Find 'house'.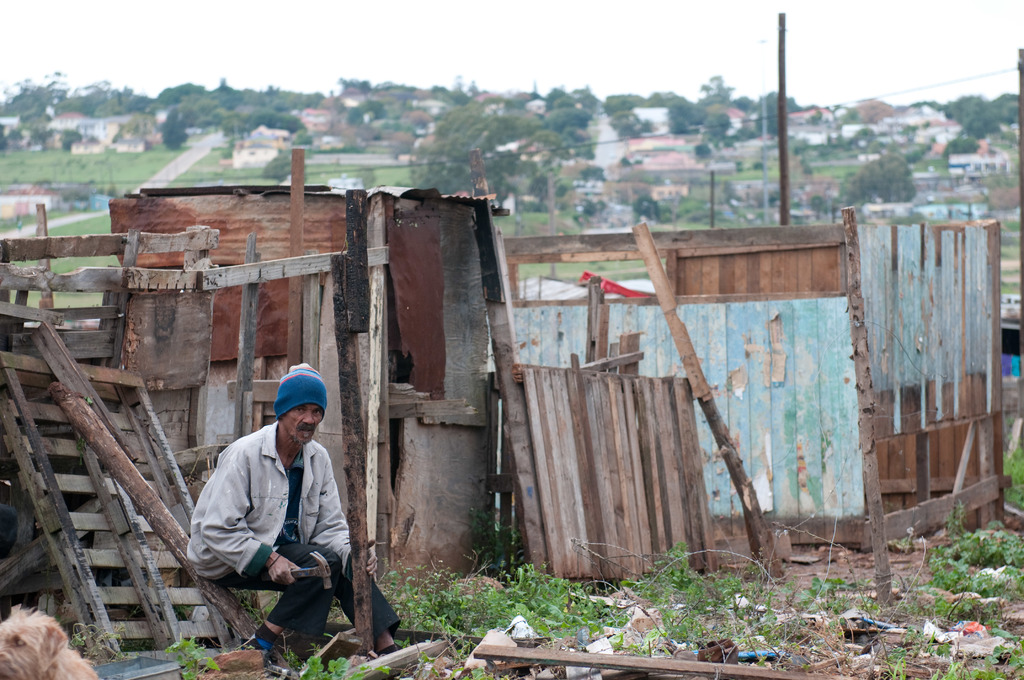
region(860, 200, 915, 222).
